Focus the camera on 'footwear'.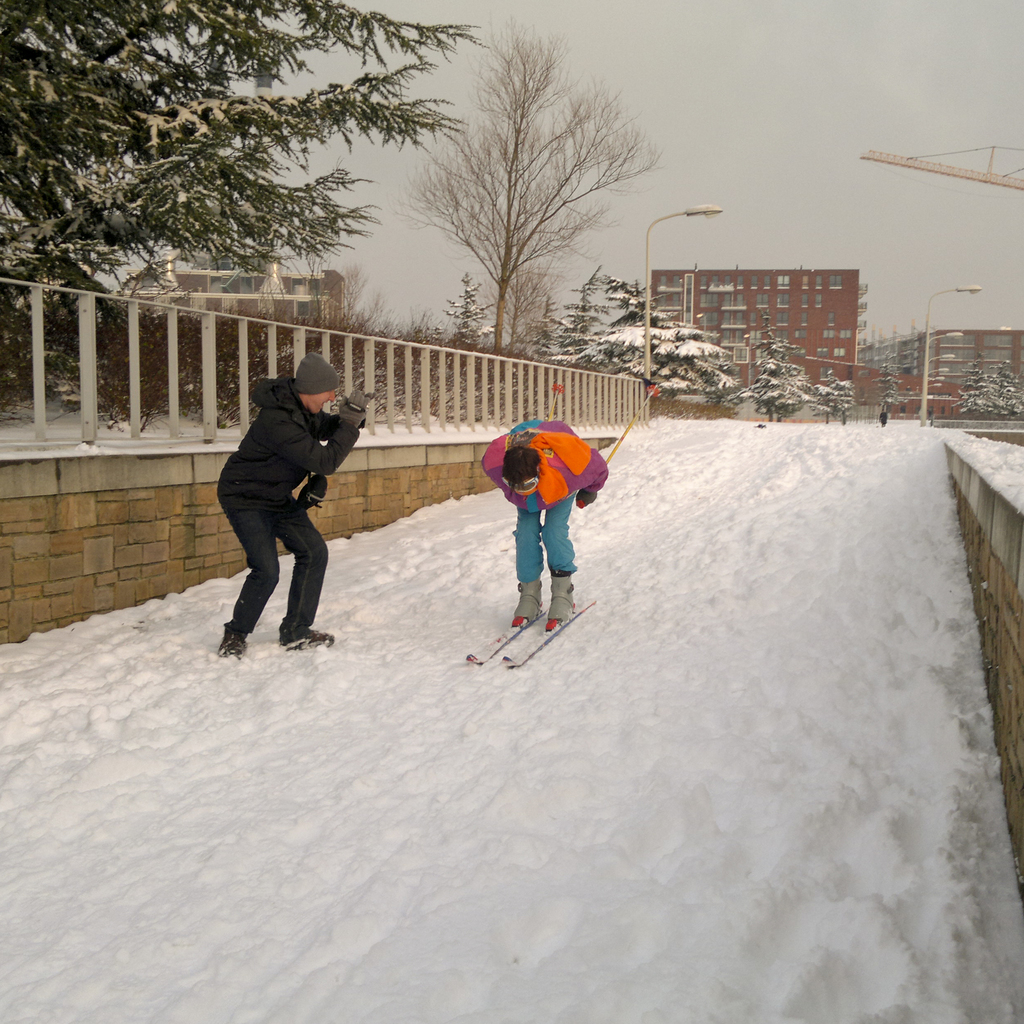
Focus region: [278, 631, 335, 648].
